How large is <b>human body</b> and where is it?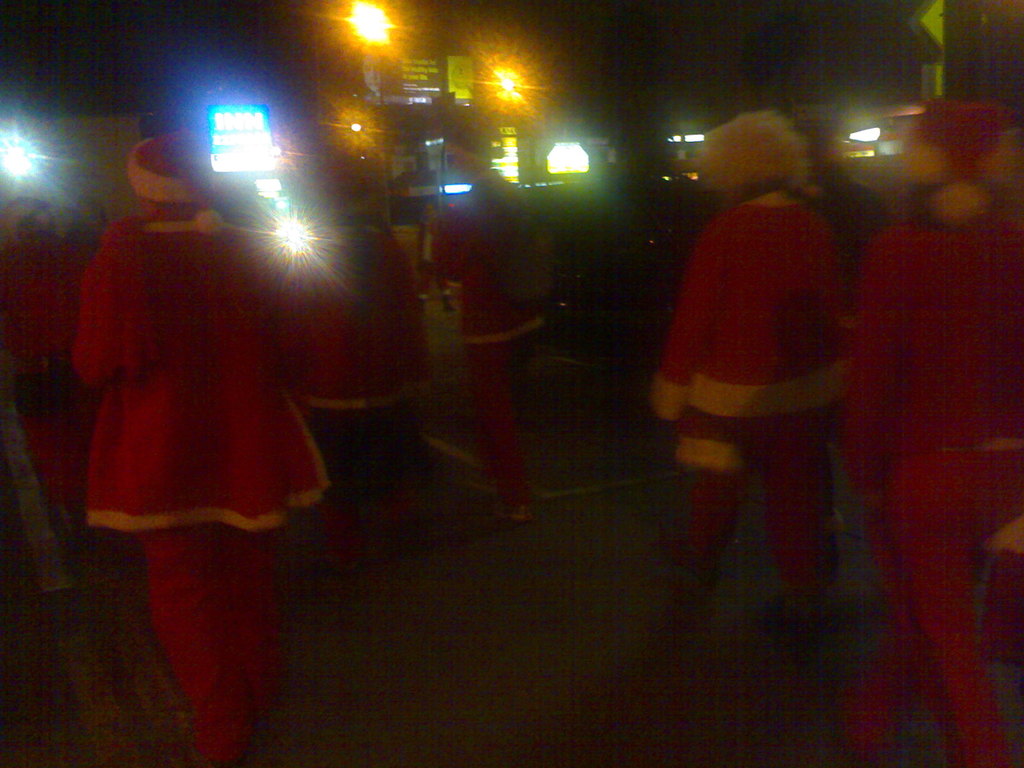
Bounding box: BBox(273, 216, 423, 574).
